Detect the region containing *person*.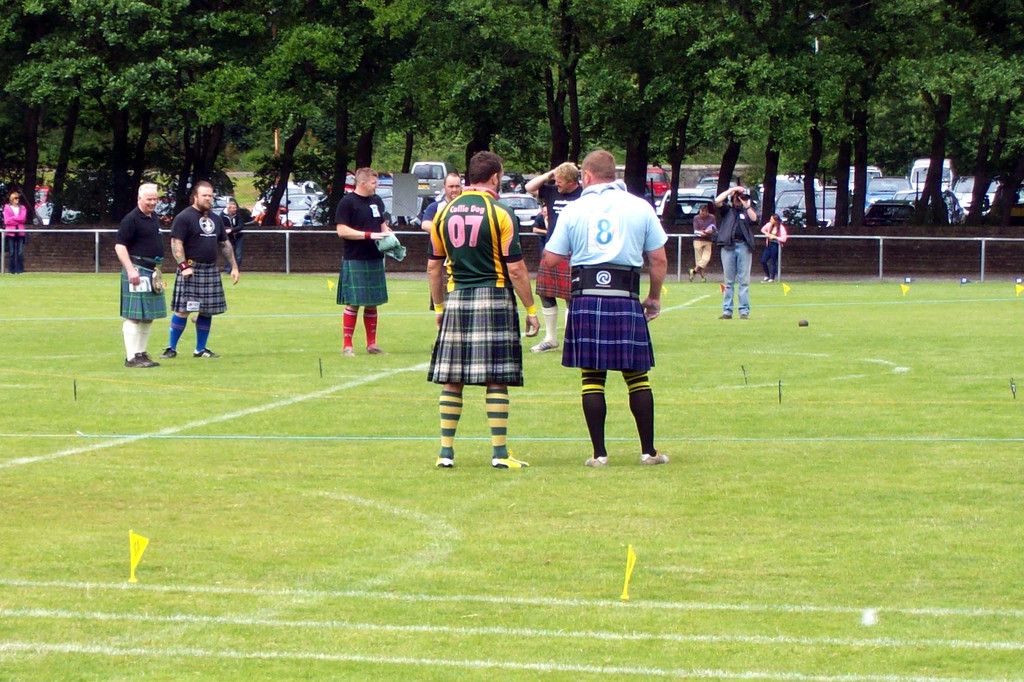
714:184:756:320.
